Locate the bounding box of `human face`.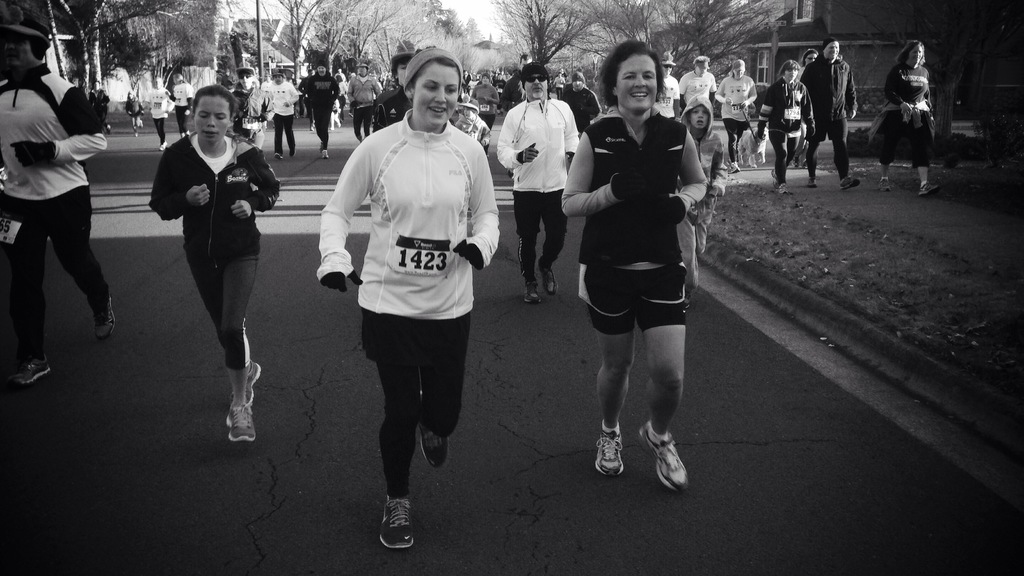
Bounding box: left=684, top=106, right=708, bottom=130.
